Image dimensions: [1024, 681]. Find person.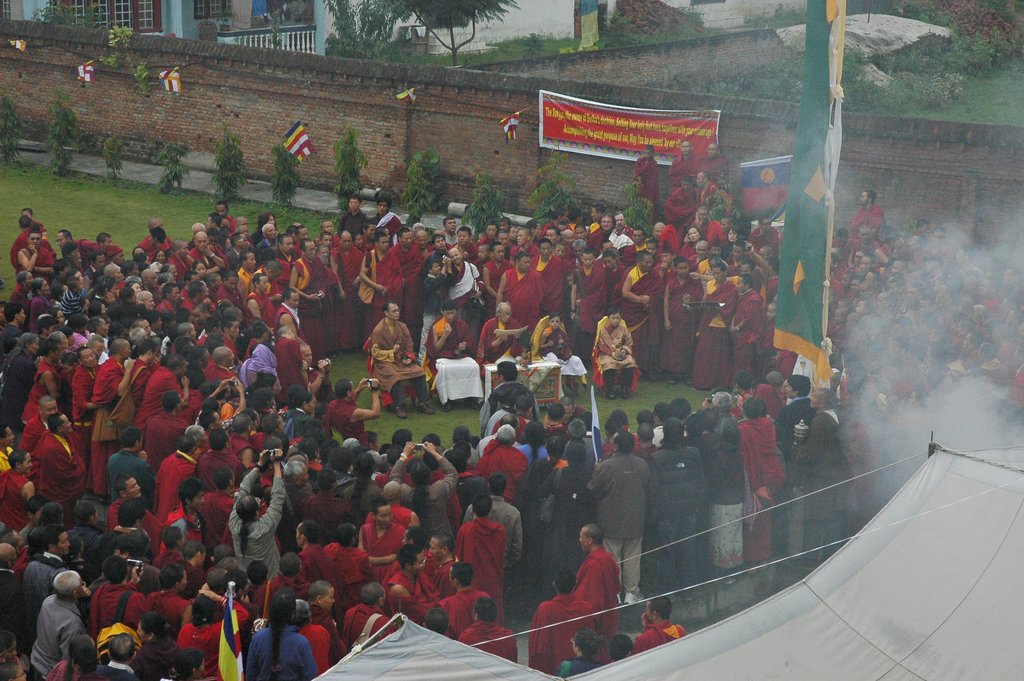
x1=540, y1=445, x2=598, y2=596.
